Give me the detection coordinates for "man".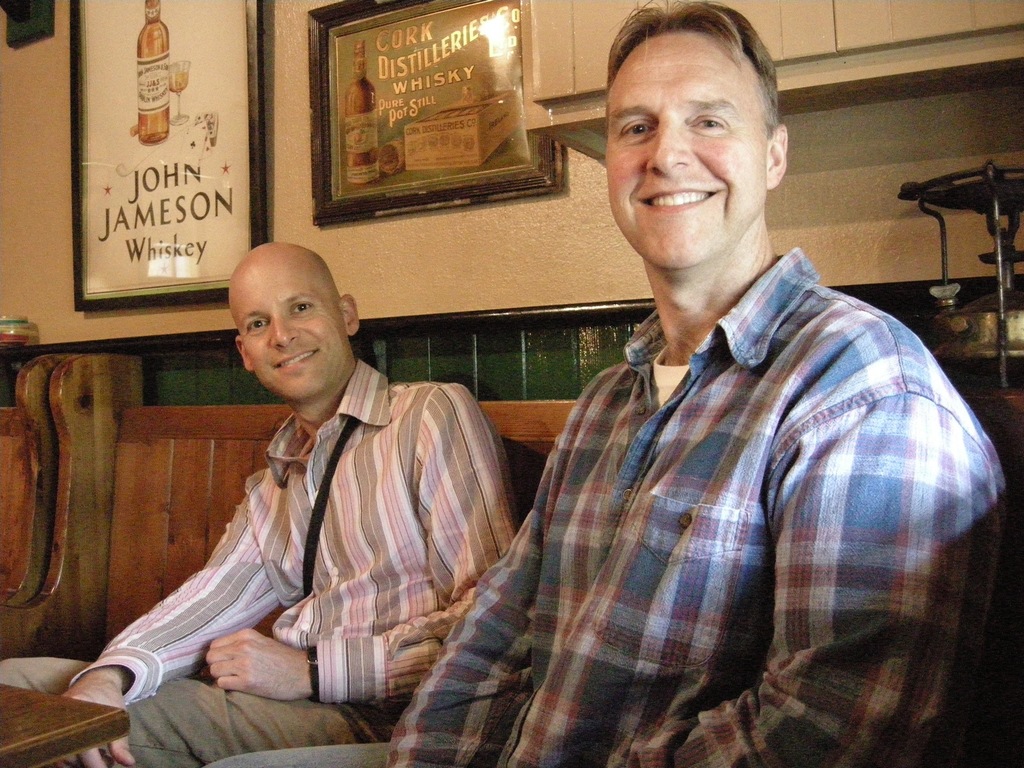
l=206, t=0, r=993, b=767.
